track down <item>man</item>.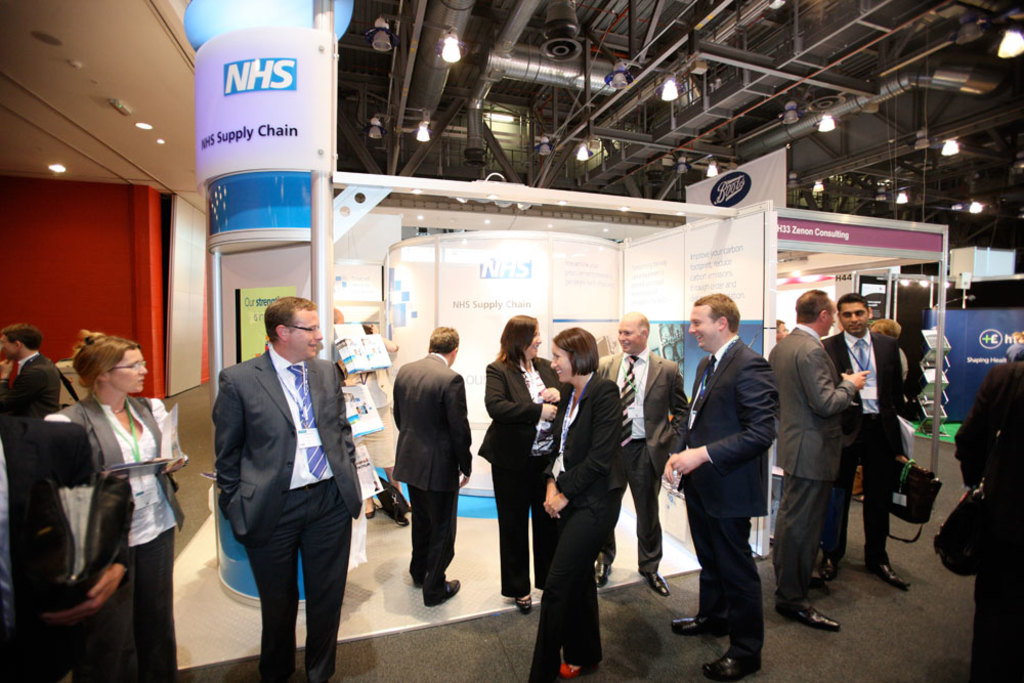
Tracked to rect(593, 312, 706, 599).
